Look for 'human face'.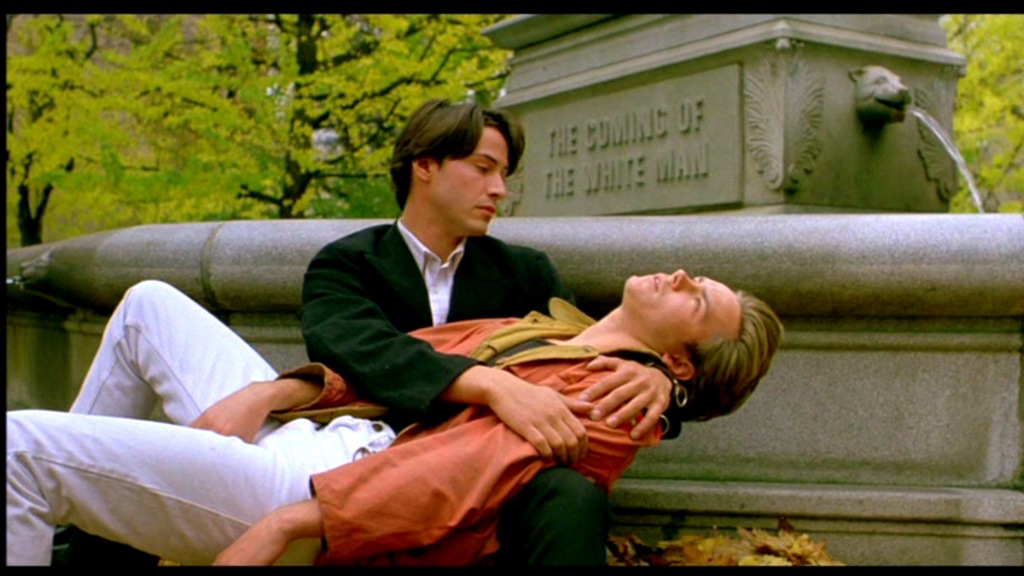
Found: bbox=(623, 267, 740, 332).
